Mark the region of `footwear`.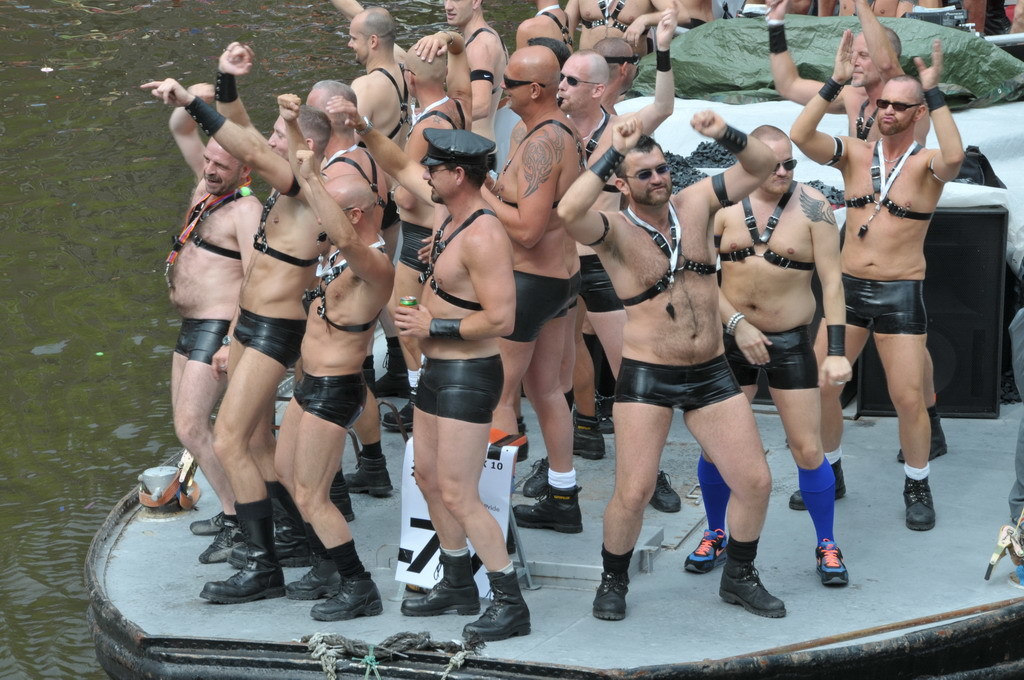
Region: bbox=(464, 570, 530, 643).
